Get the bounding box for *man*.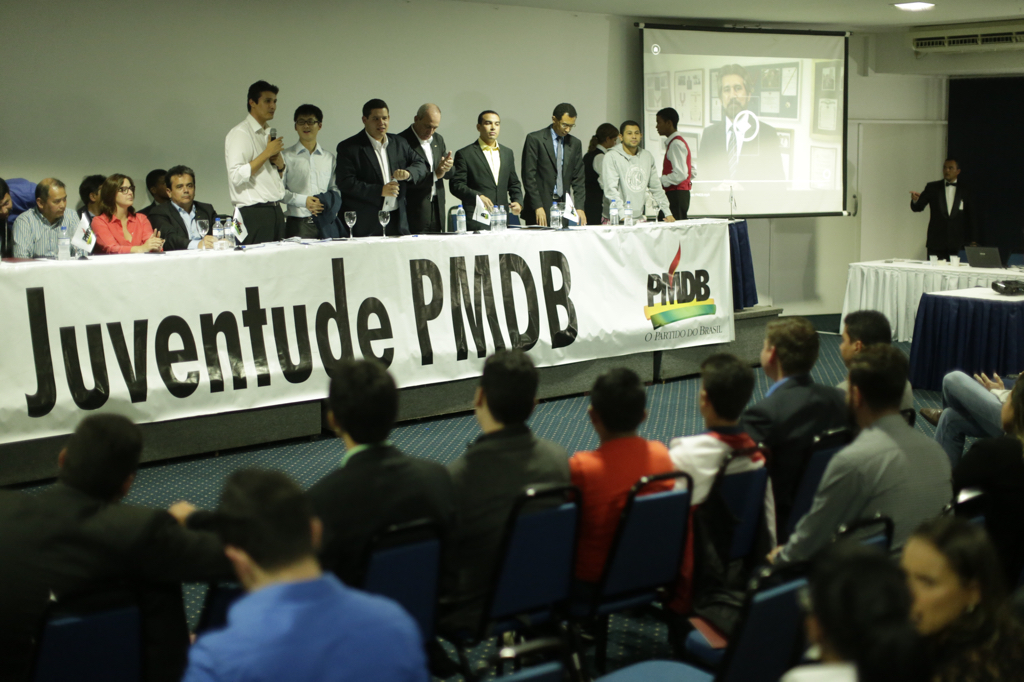
region(0, 183, 21, 257).
